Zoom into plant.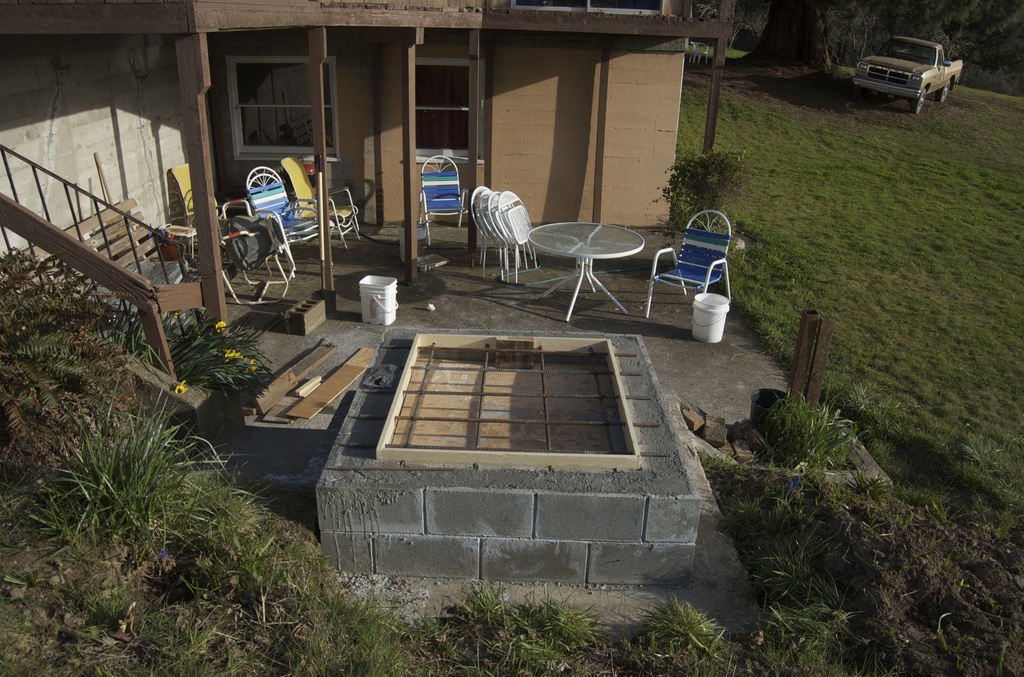
Zoom target: box(706, 450, 873, 555).
